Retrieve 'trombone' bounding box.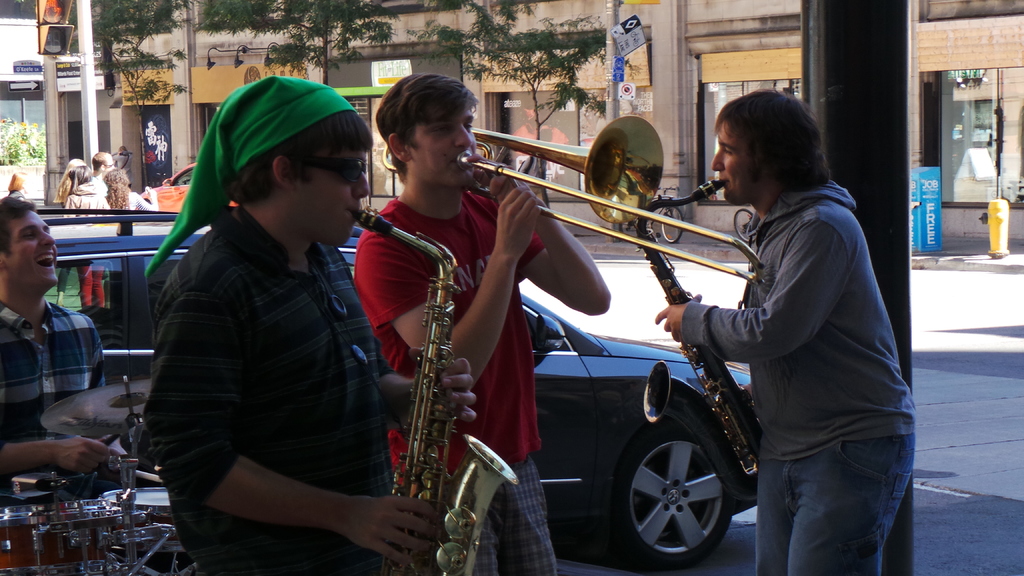
Bounding box: bbox(350, 211, 518, 573).
